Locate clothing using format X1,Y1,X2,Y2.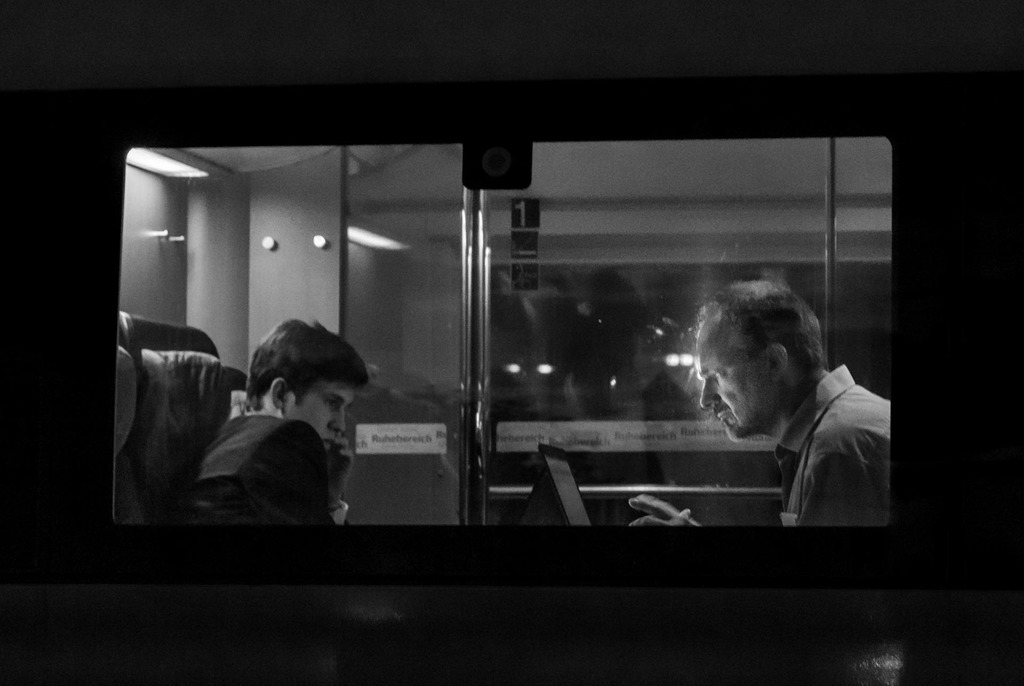
769,364,900,528.
